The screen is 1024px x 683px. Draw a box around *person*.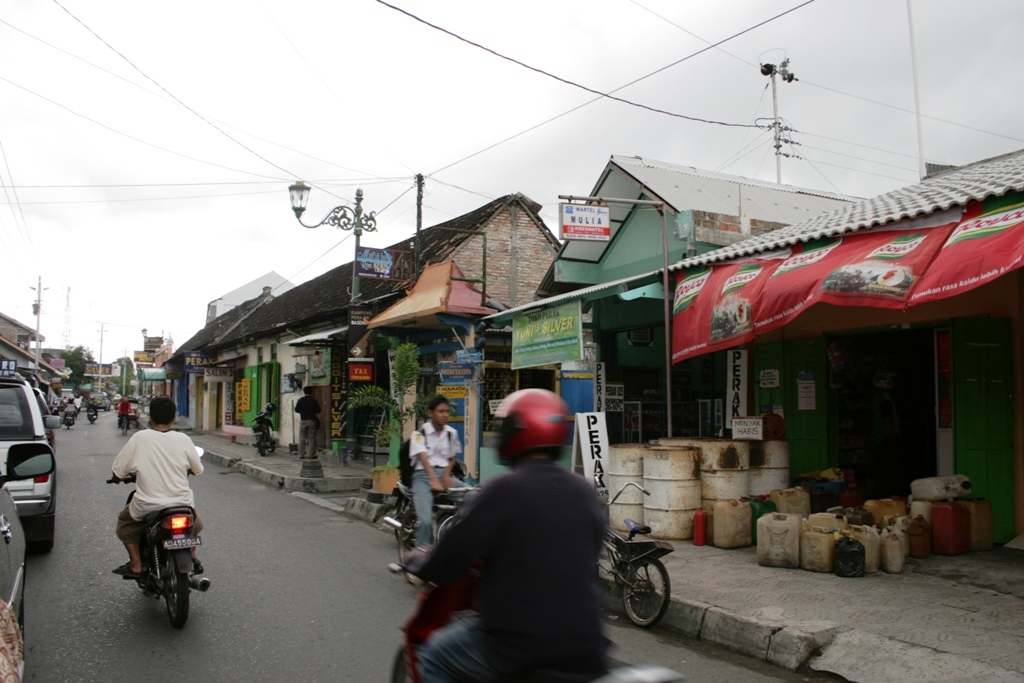
[x1=84, y1=399, x2=96, y2=417].
